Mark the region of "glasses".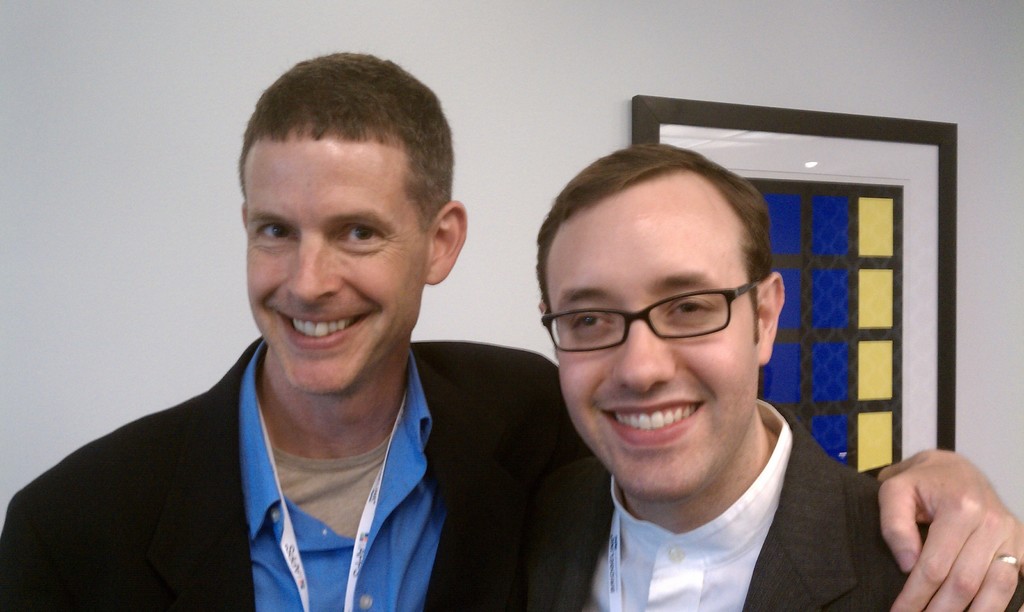
Region: box=[537, 278, 758, 352].
